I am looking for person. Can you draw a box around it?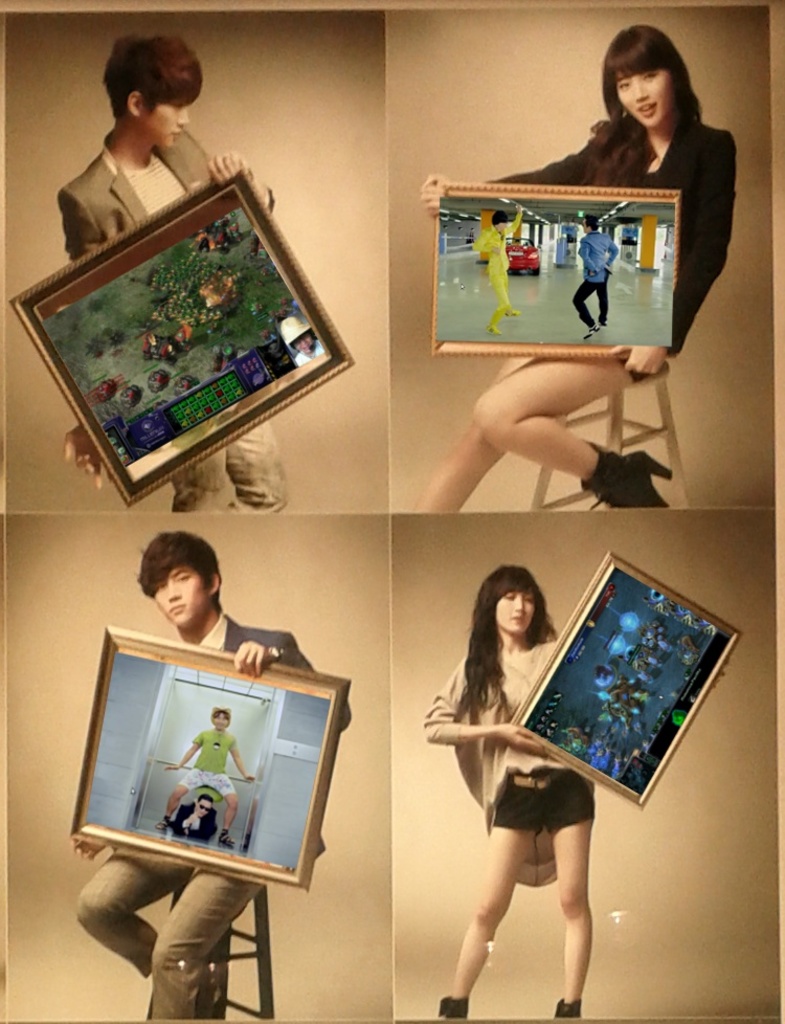
Sure, the bounding box is locate(414, 558, 593, 1023).
